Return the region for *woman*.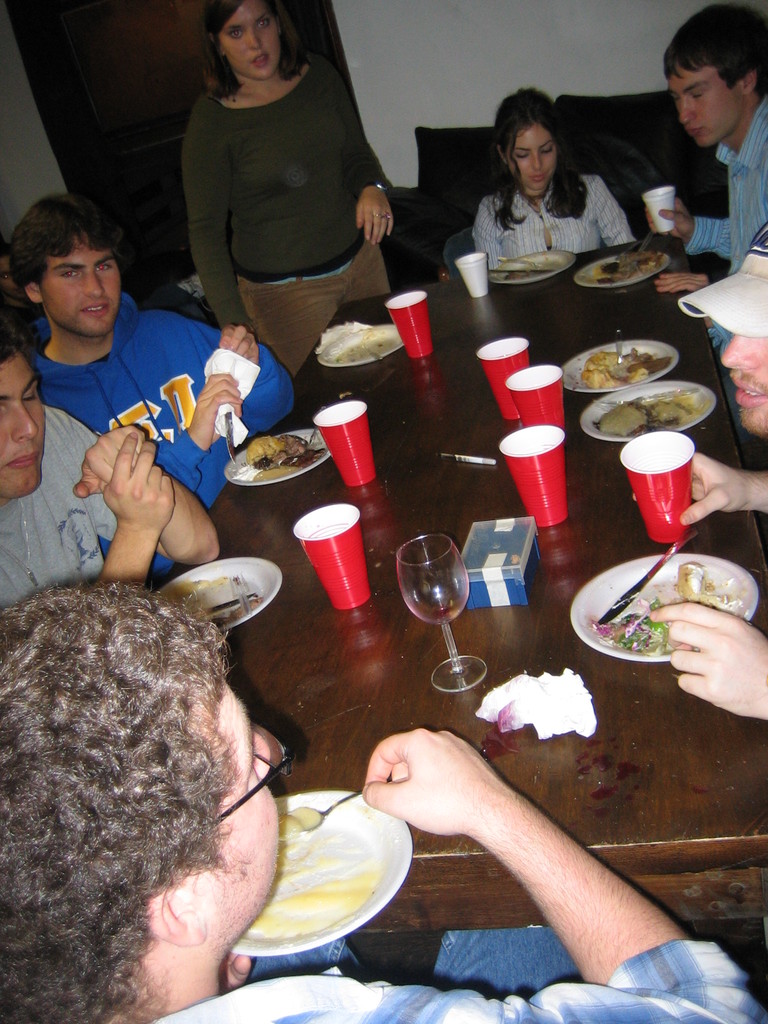
455/90/659/276.
